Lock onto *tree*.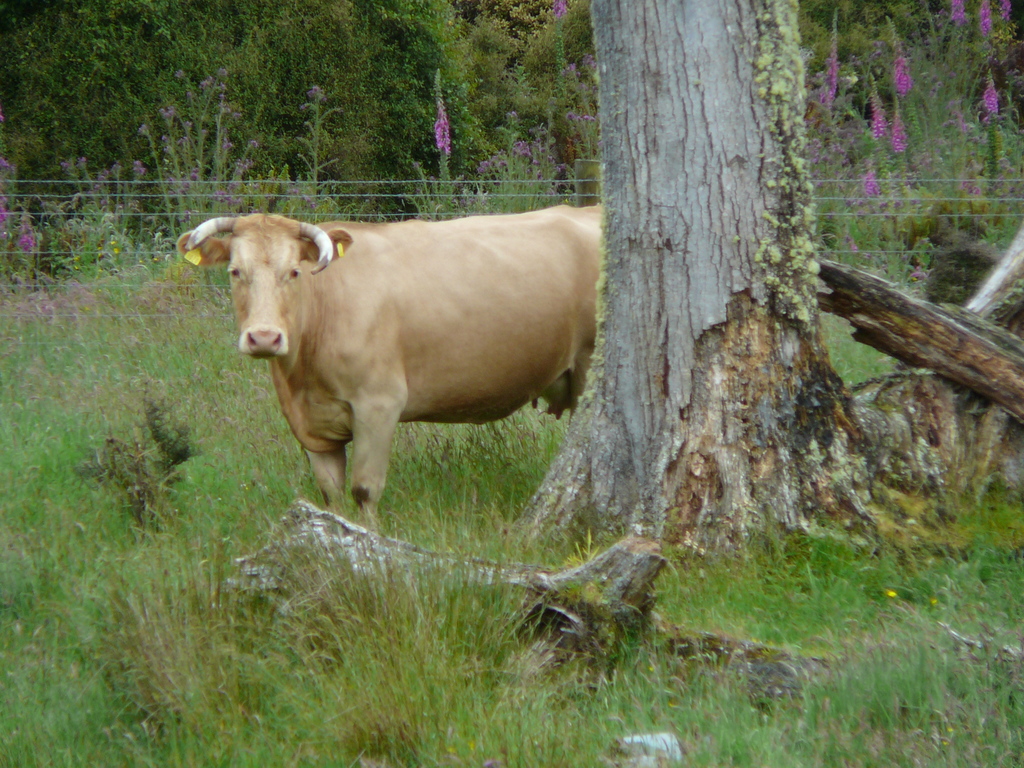
Locked: {"x1": 626, "y1": 0, "x2": 991, "y2": 556}.
